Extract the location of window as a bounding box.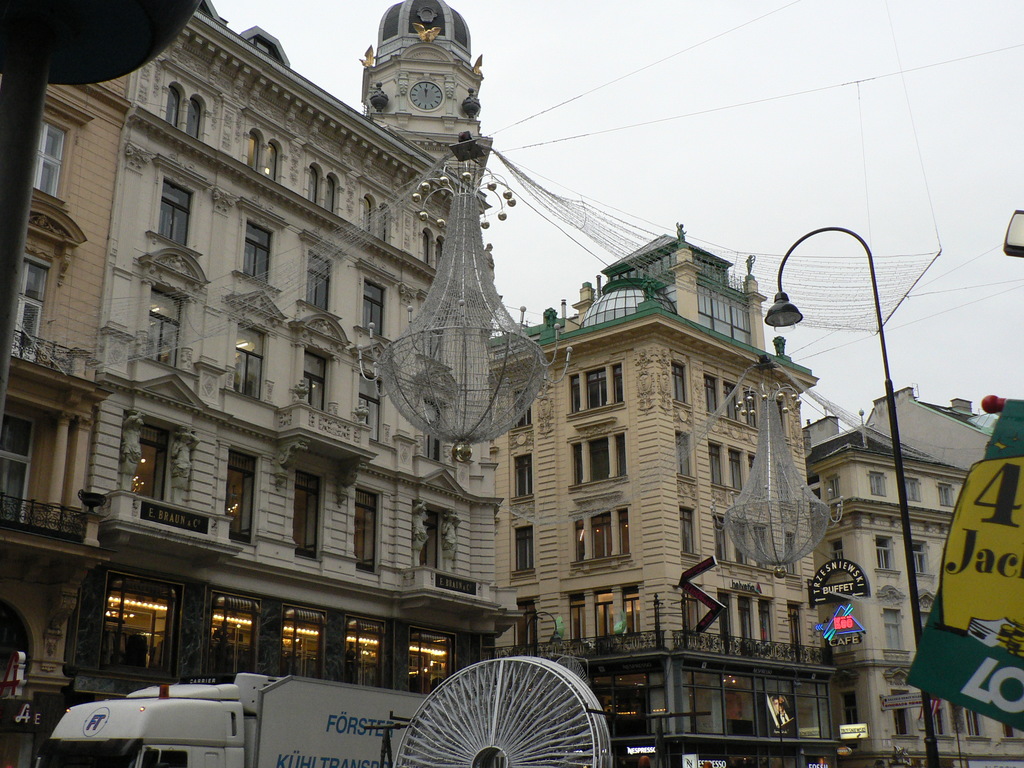
[left=964, top=703, right=984, bottom=749].
